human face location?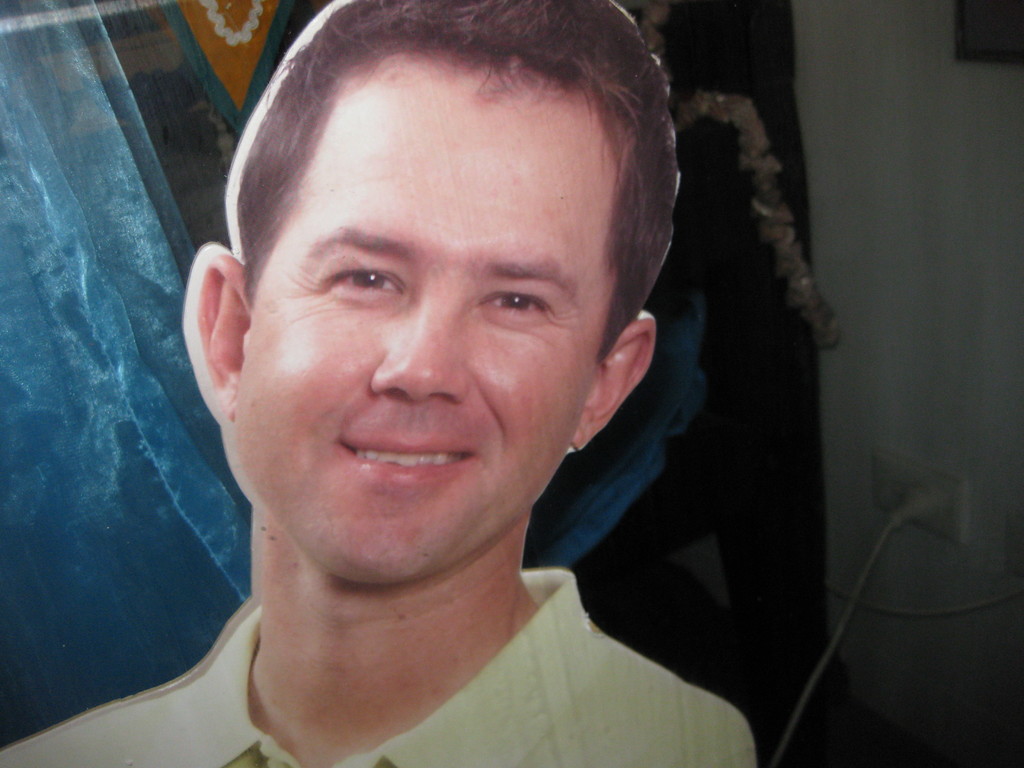
pyautogui.locateOnScreen(233, 52, 616, 582)
